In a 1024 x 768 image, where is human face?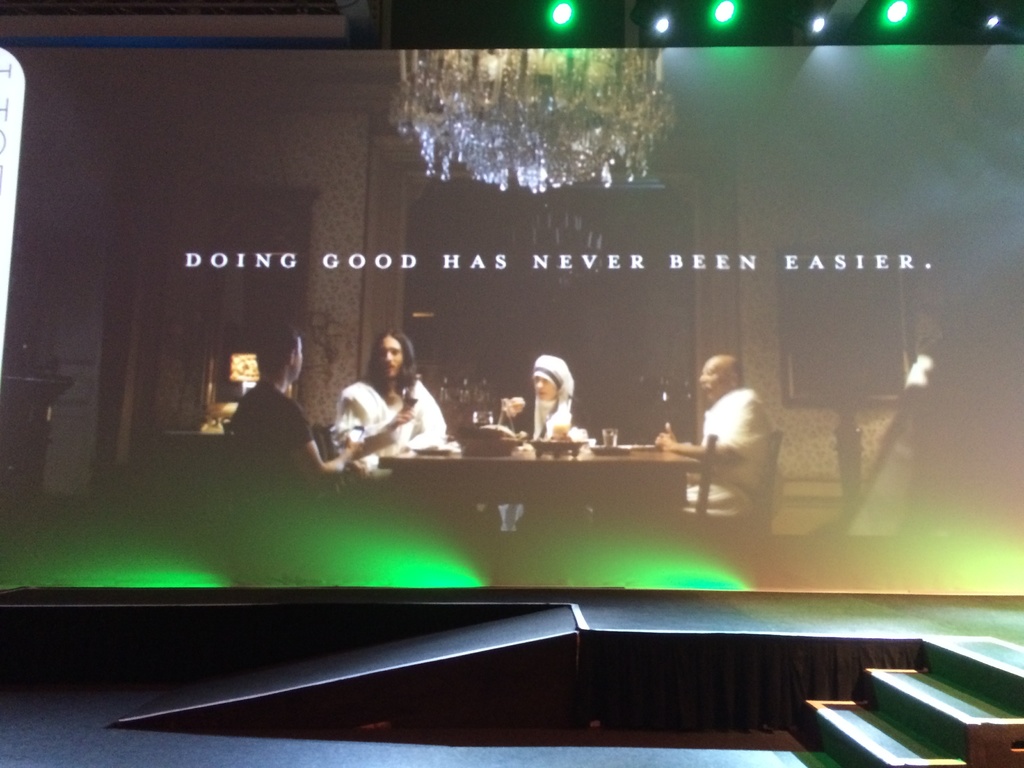
x1=700, y1=358, x2=733, y2=403.
